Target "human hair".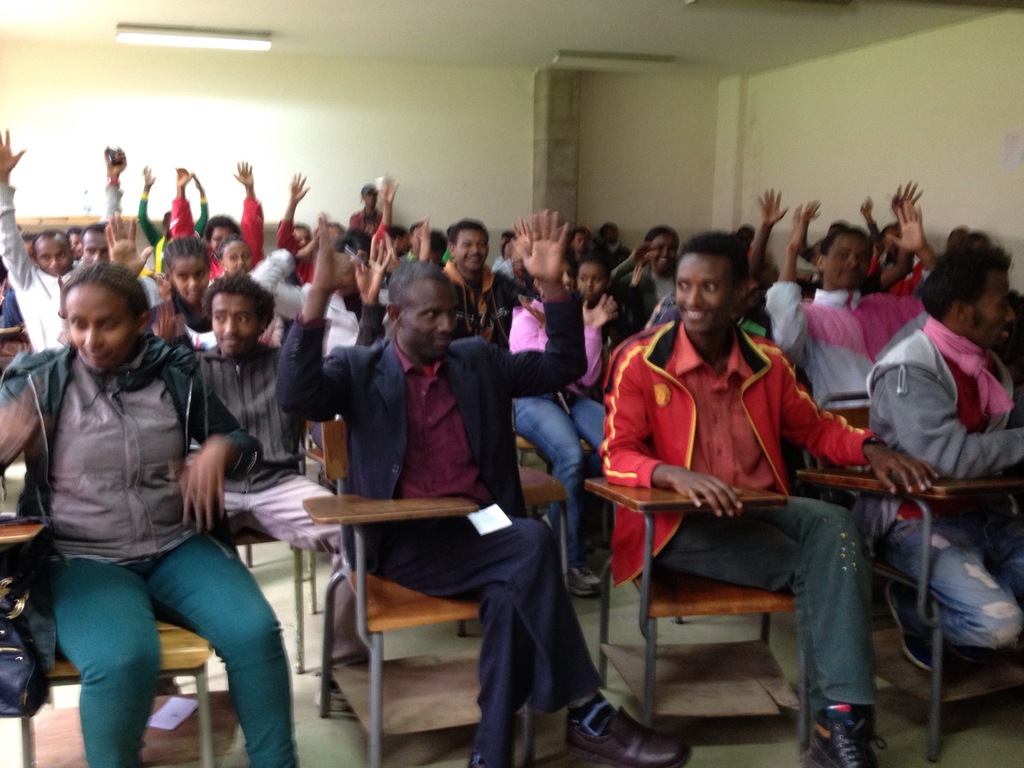
Target region: <box>680,227,757,284</box>.
